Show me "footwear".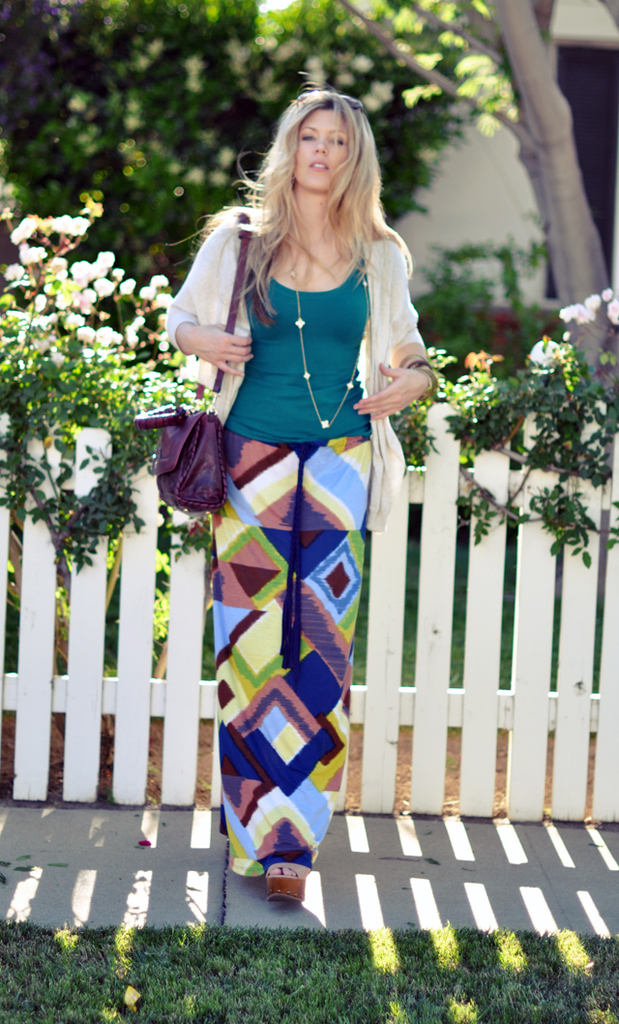
"footwear" is here: 269, 863, 303, 906.
